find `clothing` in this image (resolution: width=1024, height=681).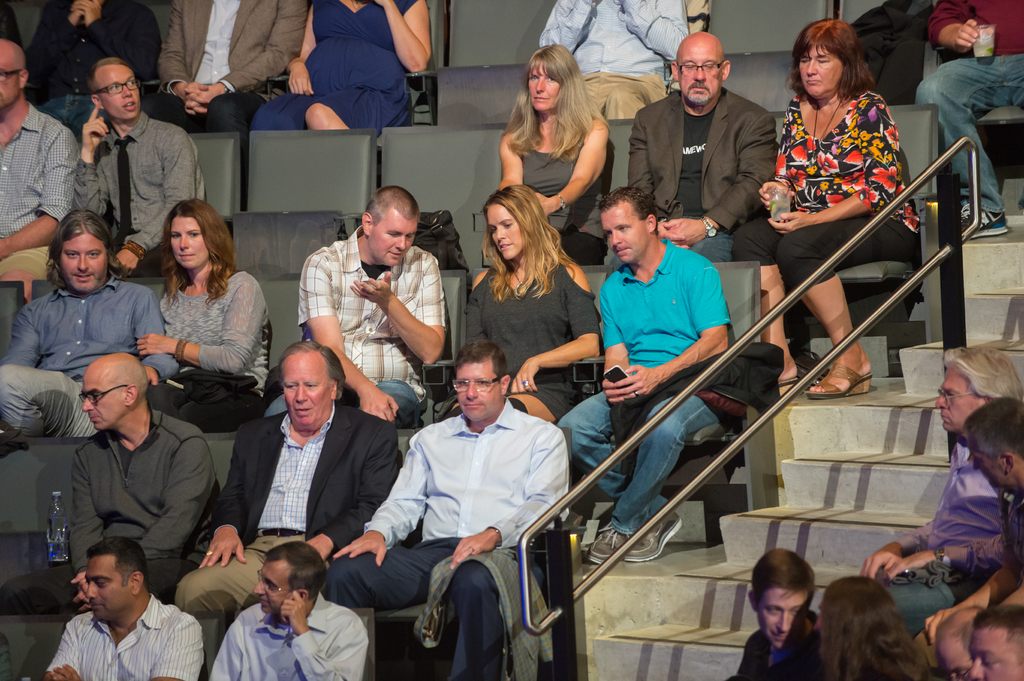
locate(905, 395, 1015, 620).
